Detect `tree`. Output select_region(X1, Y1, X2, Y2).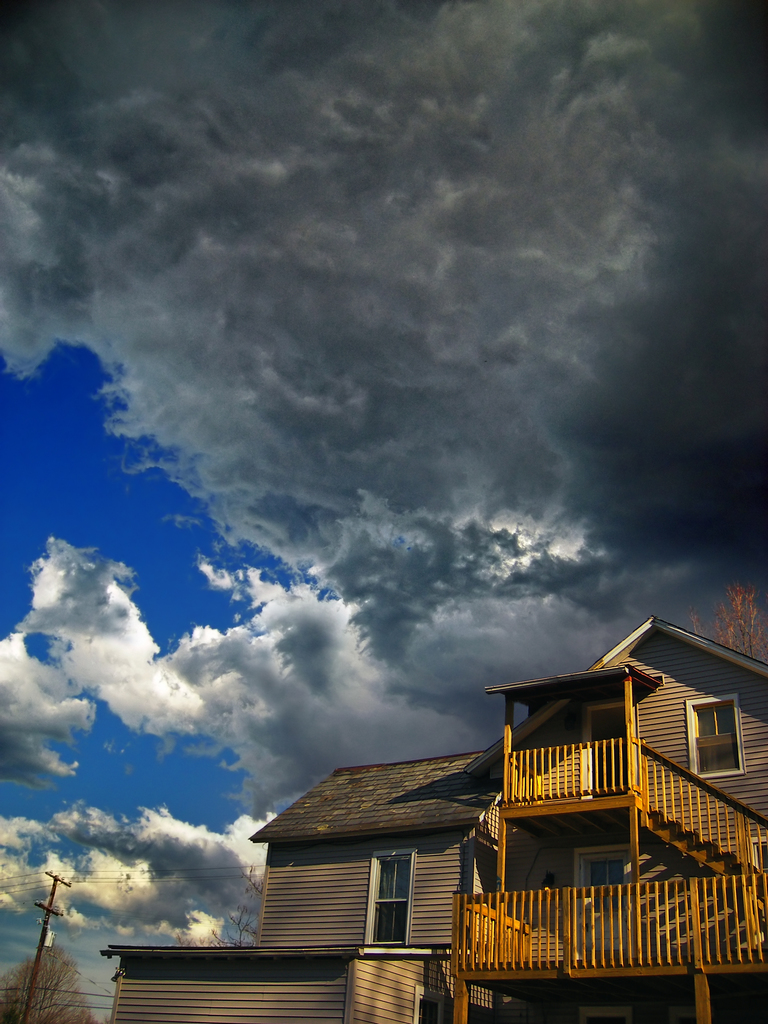
select_region(690, 578, 767, 660).
